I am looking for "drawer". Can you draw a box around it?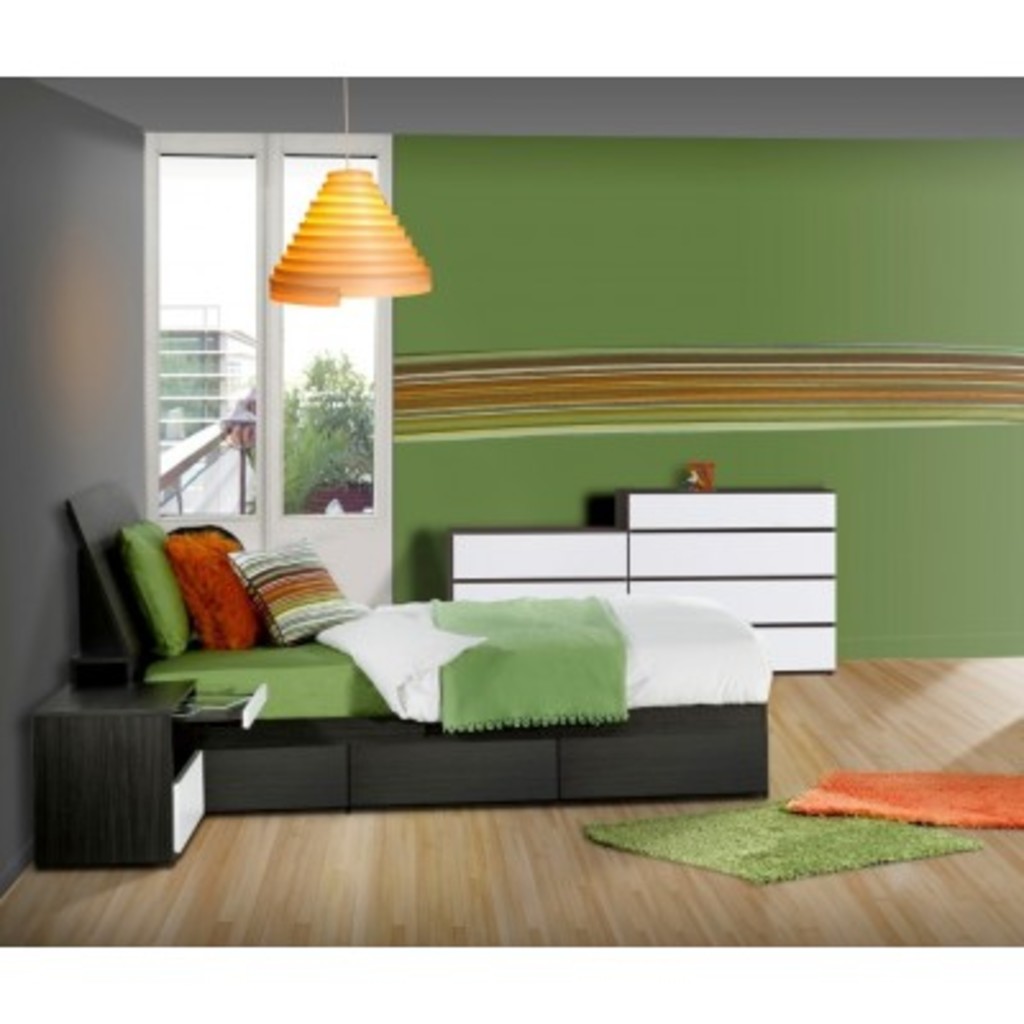
Sure, the bounding box is crop(556, 727, 765, 801).
